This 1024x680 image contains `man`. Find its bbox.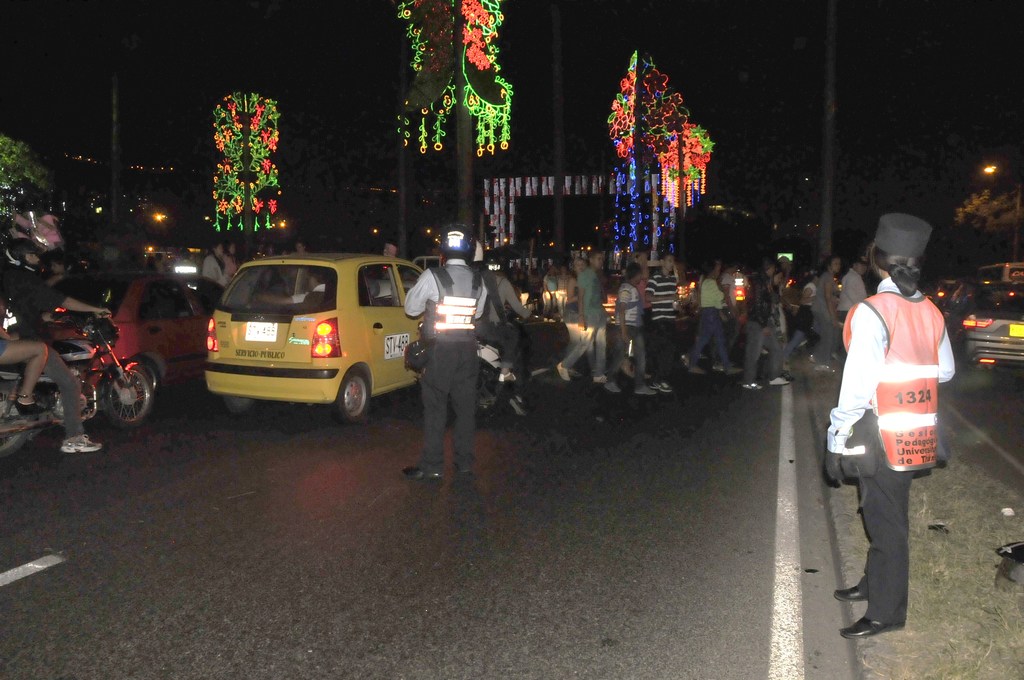
[x1=641, y1=254, x2=684, y2=389].
